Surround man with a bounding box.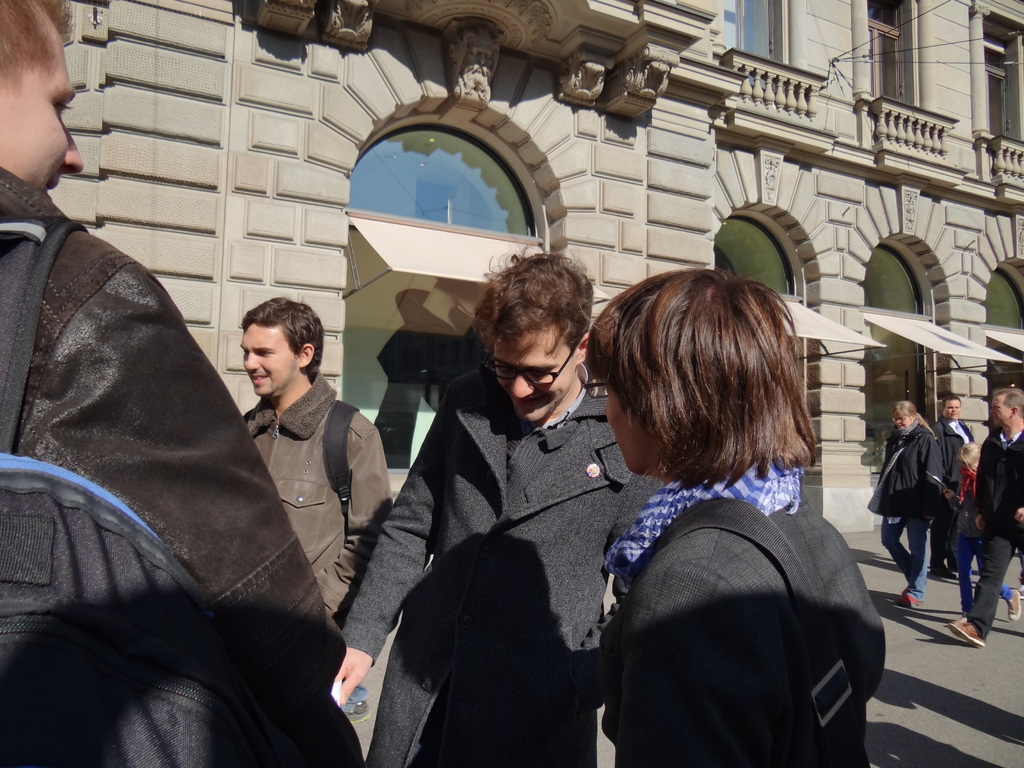
pyautogui.locateOnScreen(0, 0, 358, 767).
